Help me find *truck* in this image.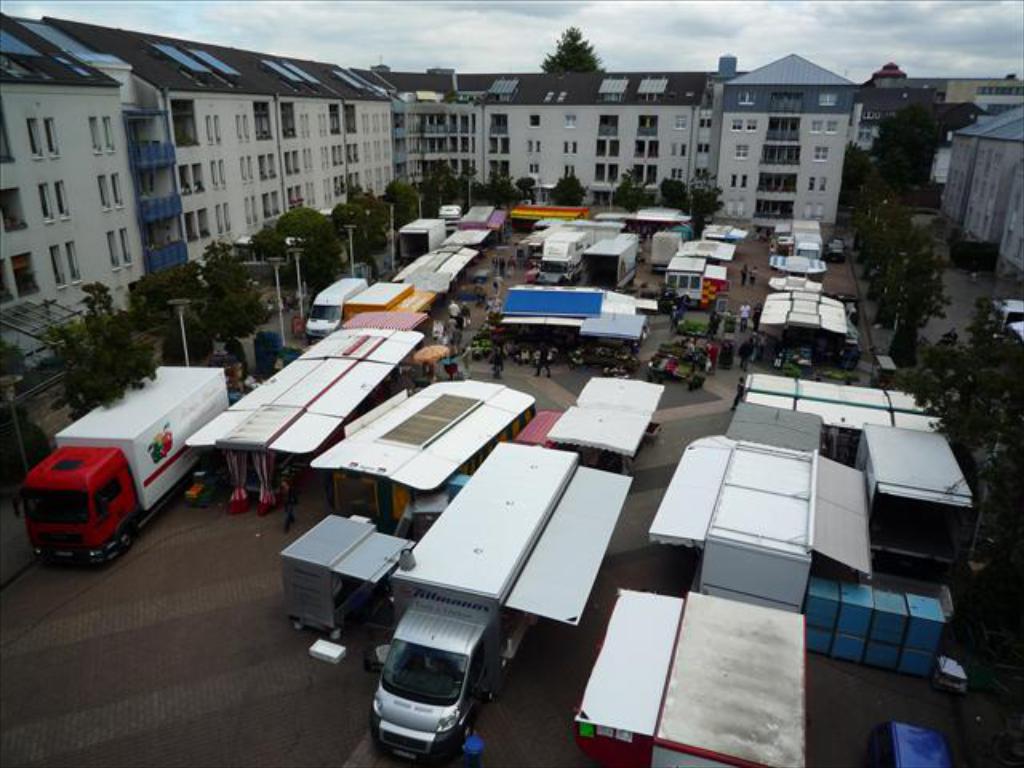
Found it: [371, 440, 632, 763].
